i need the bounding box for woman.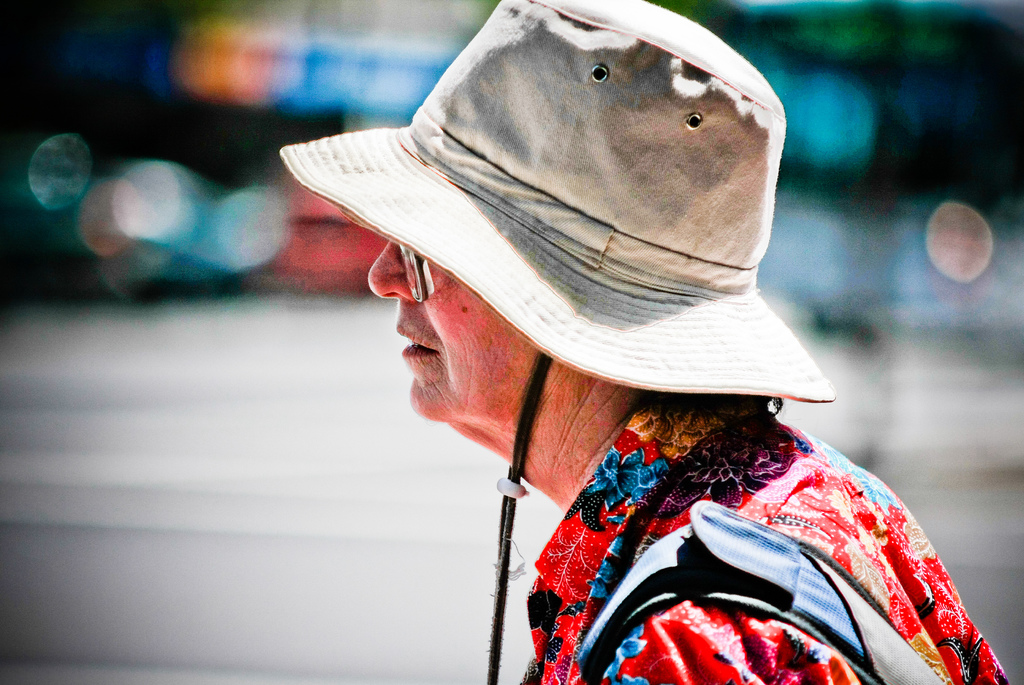
Here it is: bbox=[230, 28, 1019, 684].
